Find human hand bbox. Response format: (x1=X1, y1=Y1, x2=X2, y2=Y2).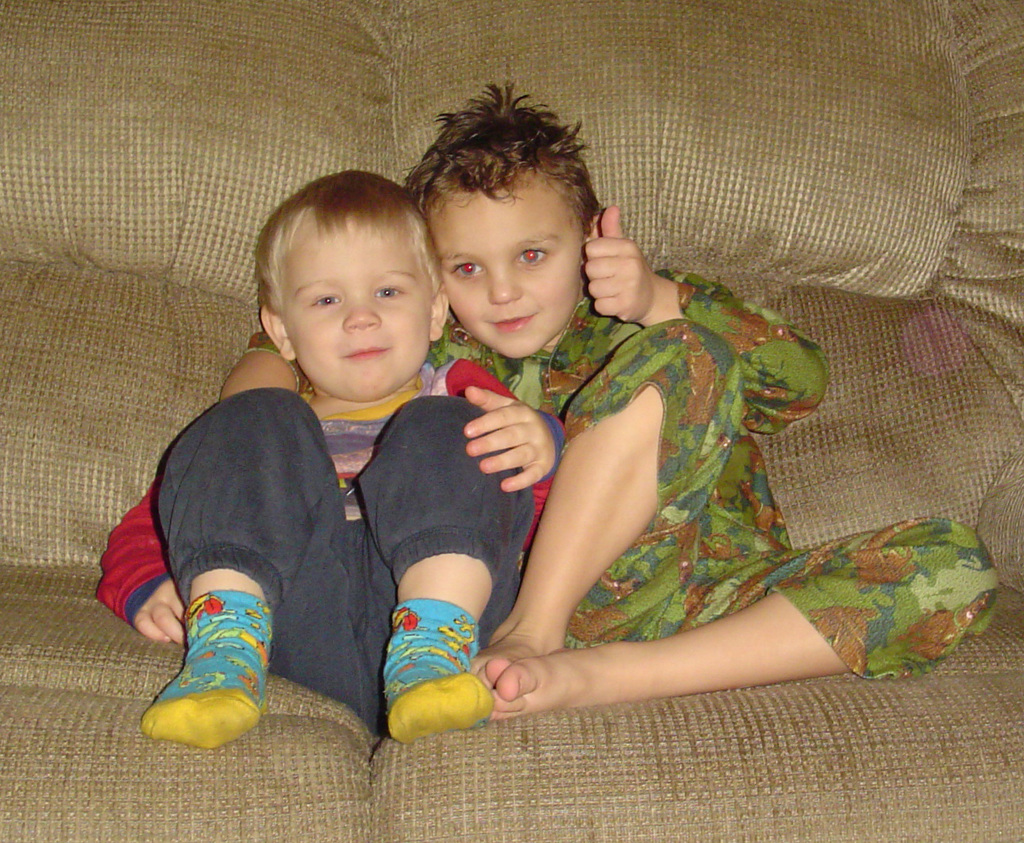
(x1=131, y1=581, x2=186, y2=647).
